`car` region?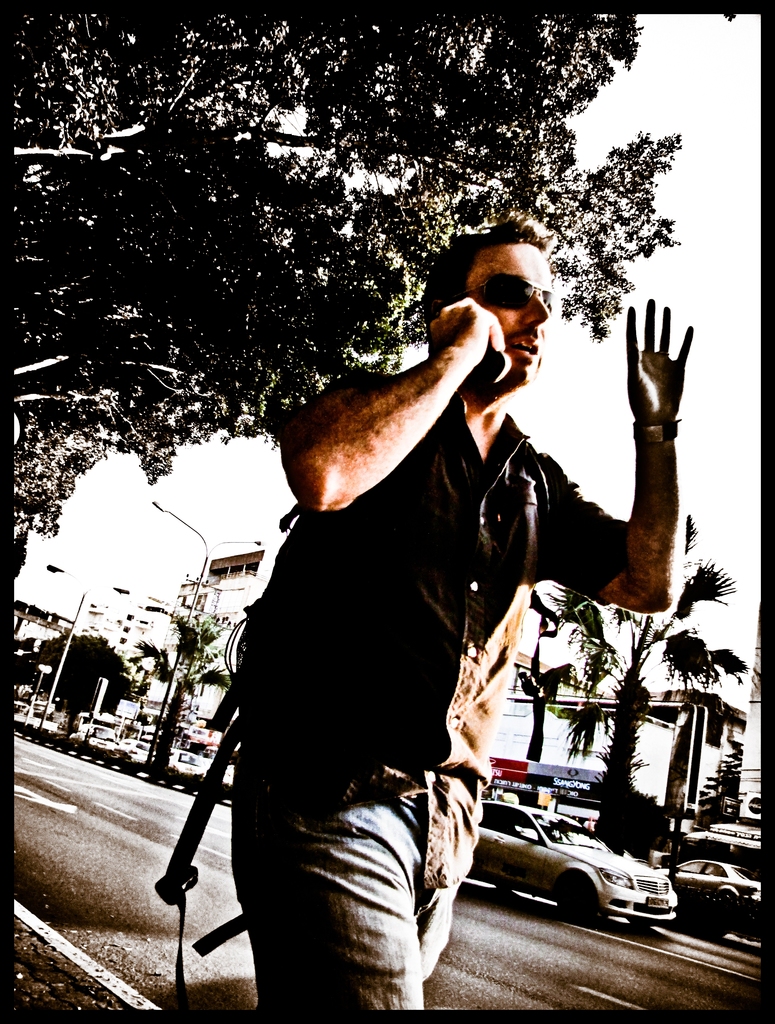
box=[665, 859, 763, 946]
